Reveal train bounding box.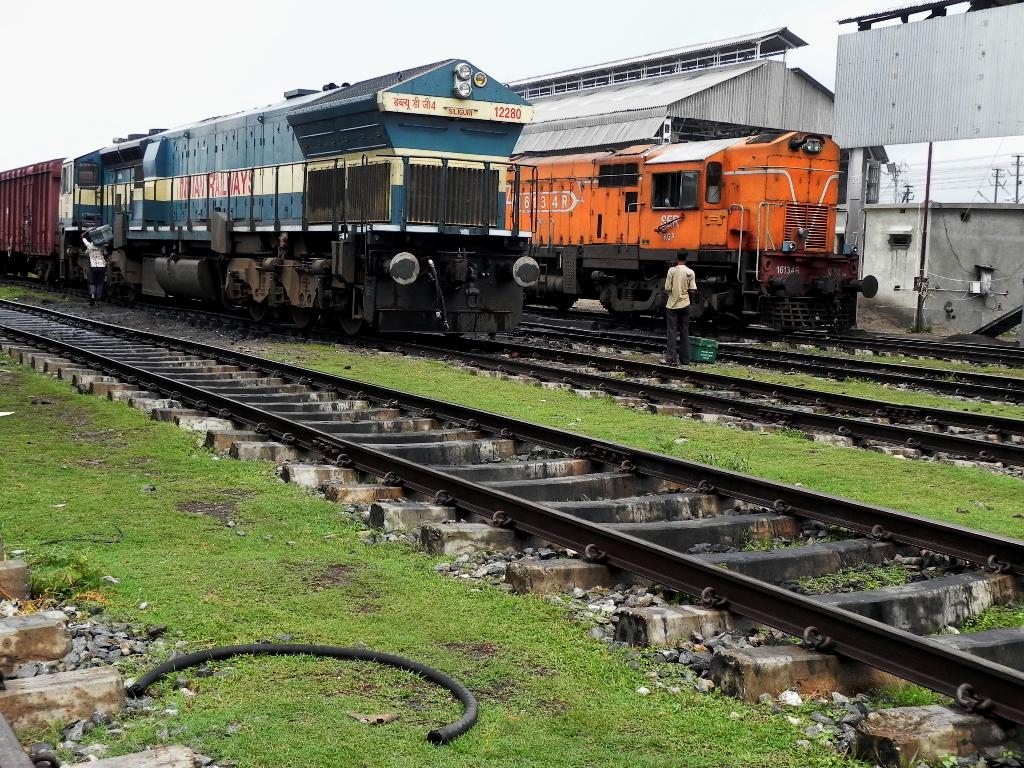
Revealed: 0,56,543,336.
